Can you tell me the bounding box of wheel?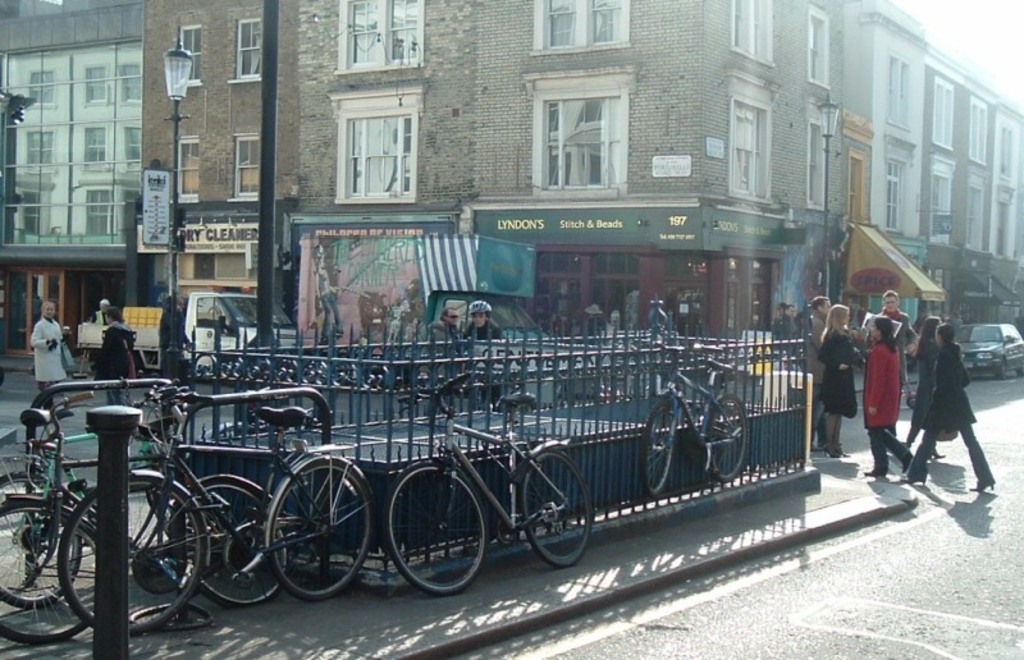
<box>170,476,285,593</box>.
